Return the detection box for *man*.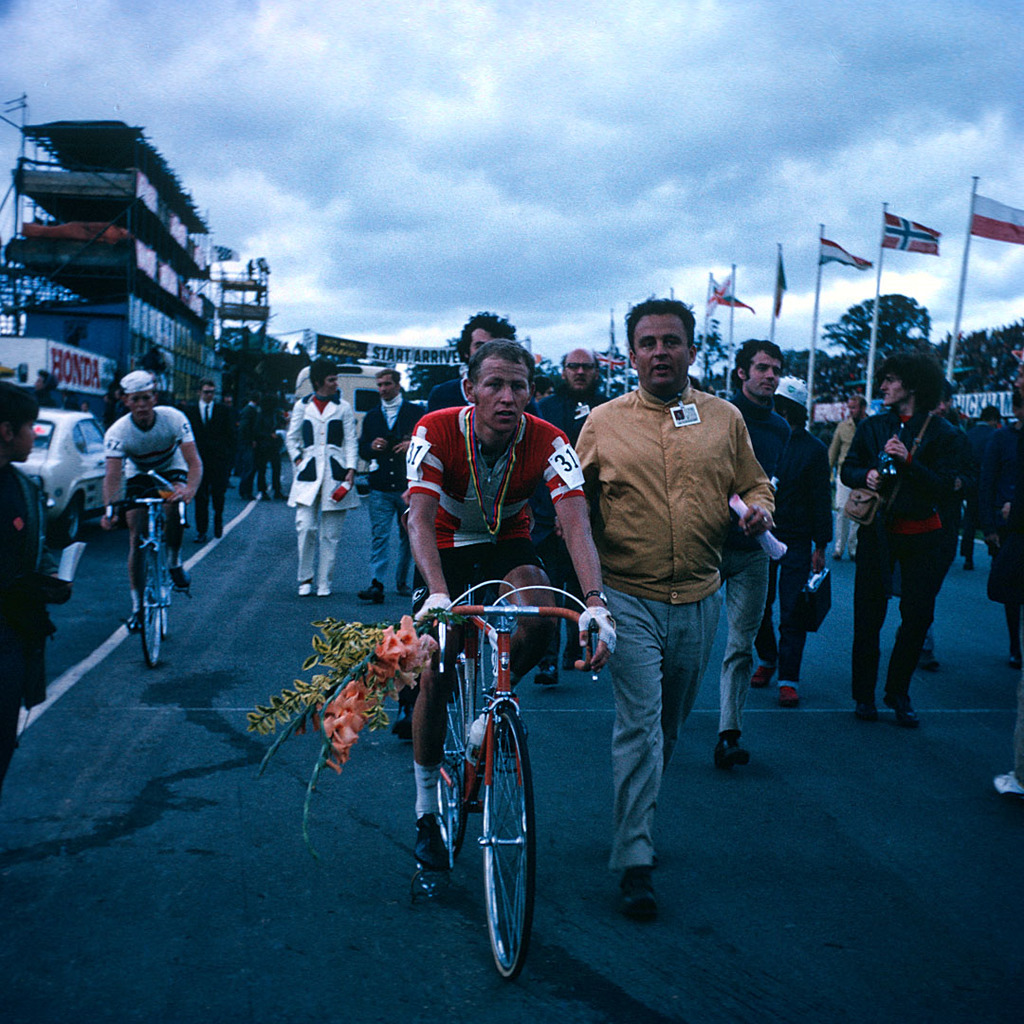
x1=825 y1=395 x2=875 y2=561.
